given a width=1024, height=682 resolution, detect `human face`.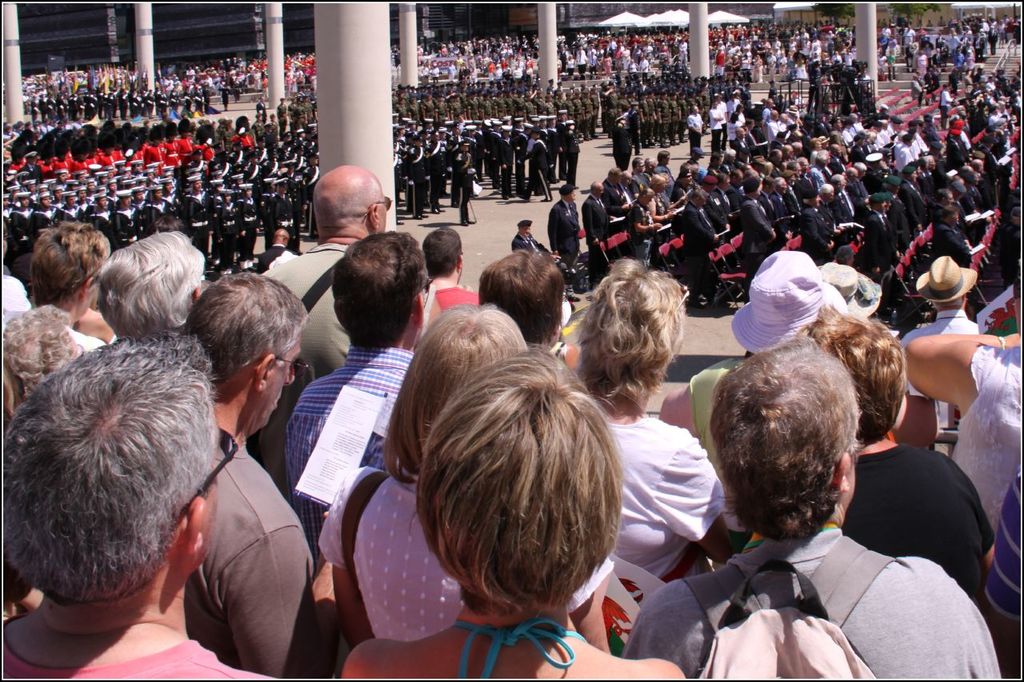
select_region(380, 189, 388, 229).
